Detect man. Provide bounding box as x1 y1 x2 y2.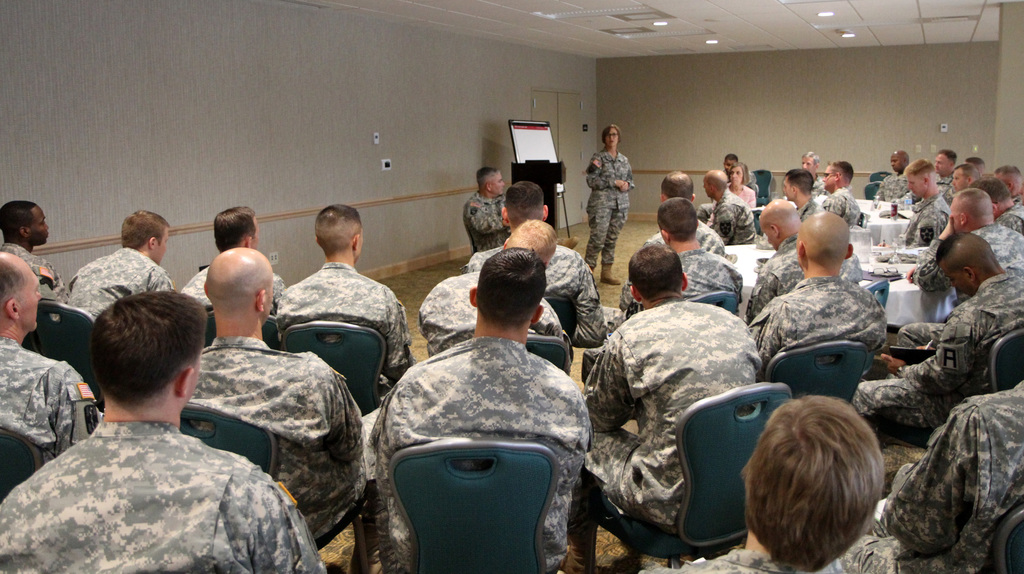
372 252 594 573.
